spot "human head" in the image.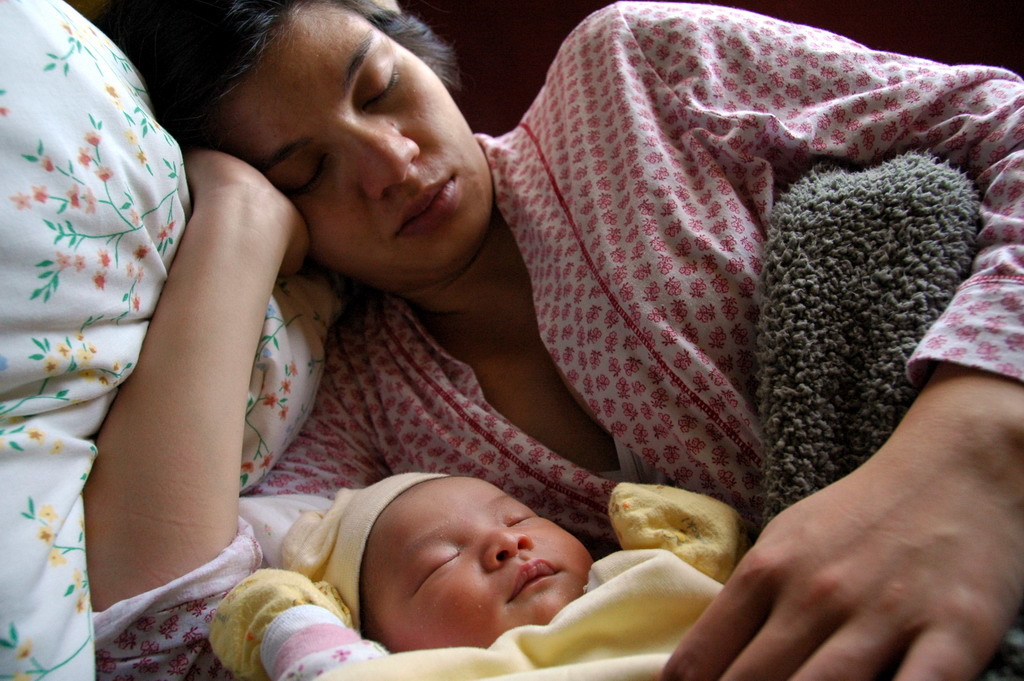
"human head" found at box=[352, 482, 599, 666].
